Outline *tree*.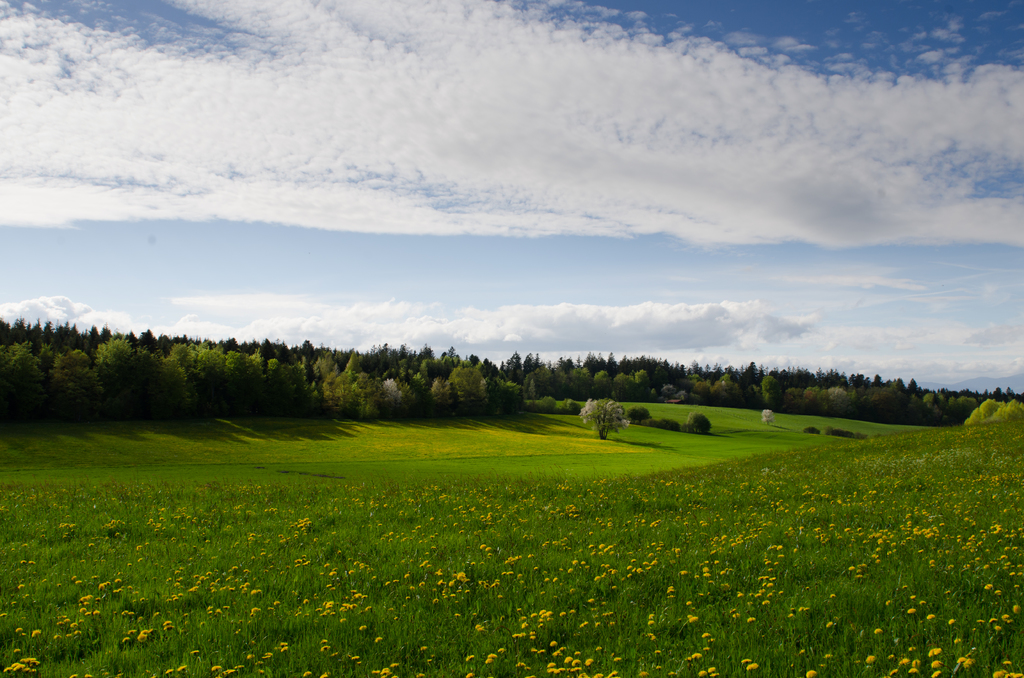
Outline: <bbox>572, 389, 641, 449</bbox>.
